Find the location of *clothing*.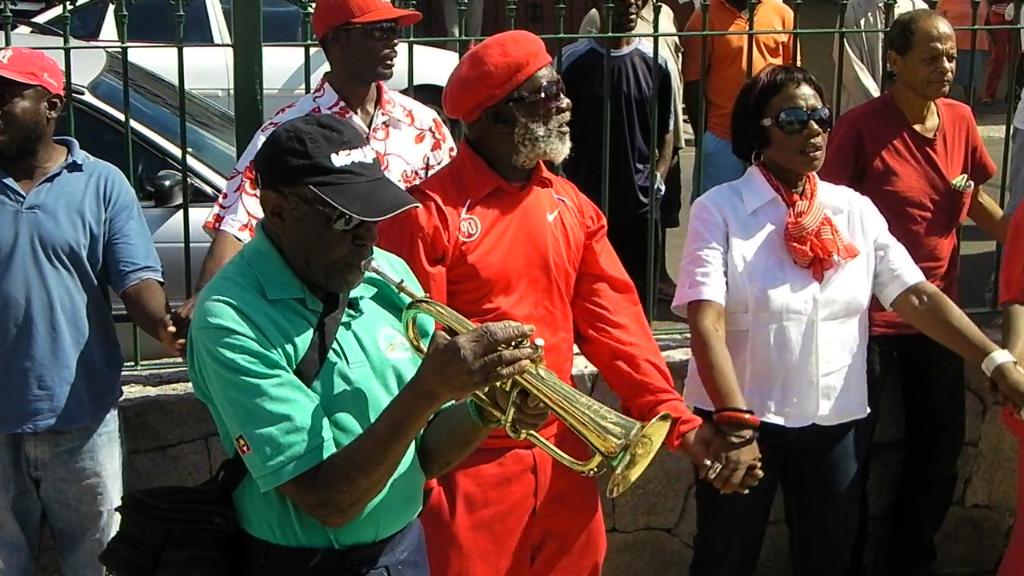
Location: select_region(372, 136, 703, 575).
